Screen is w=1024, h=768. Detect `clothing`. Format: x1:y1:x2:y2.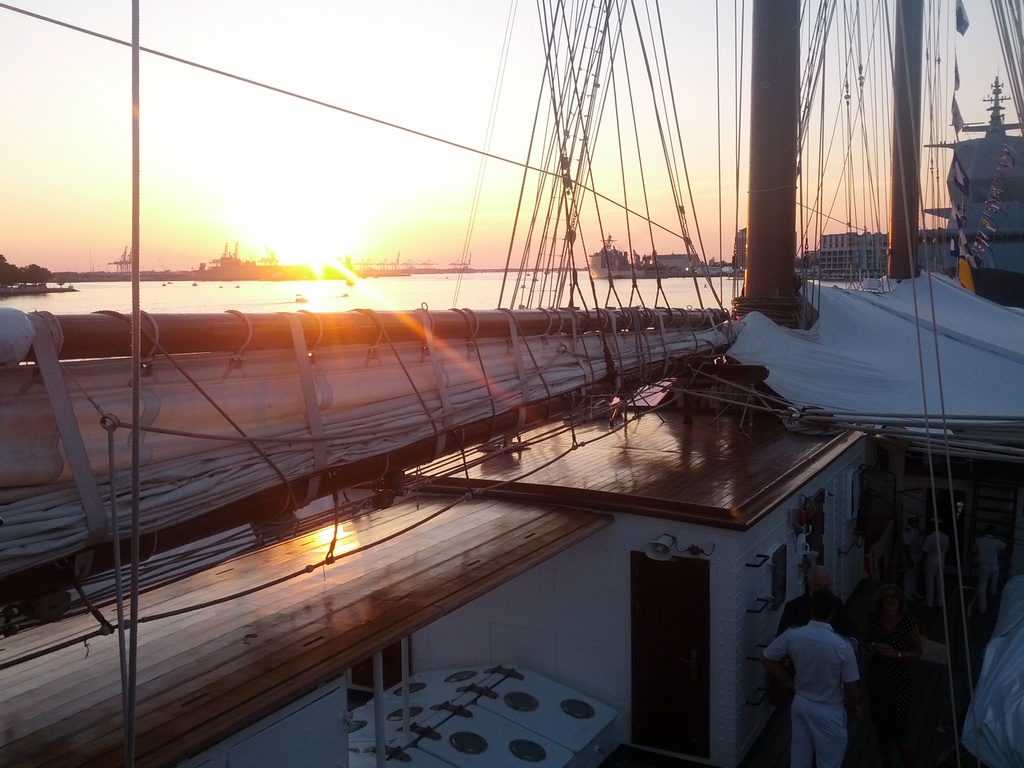
920:533:949:609.
